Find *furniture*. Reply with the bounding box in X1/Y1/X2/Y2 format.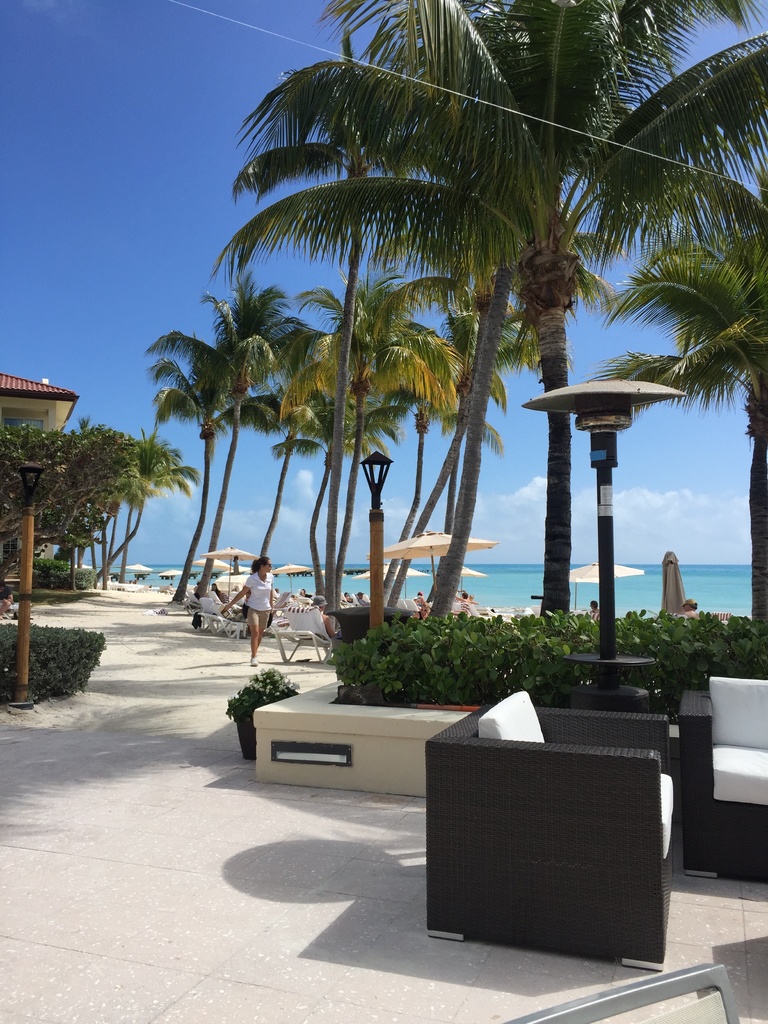
271/588/291/616.
